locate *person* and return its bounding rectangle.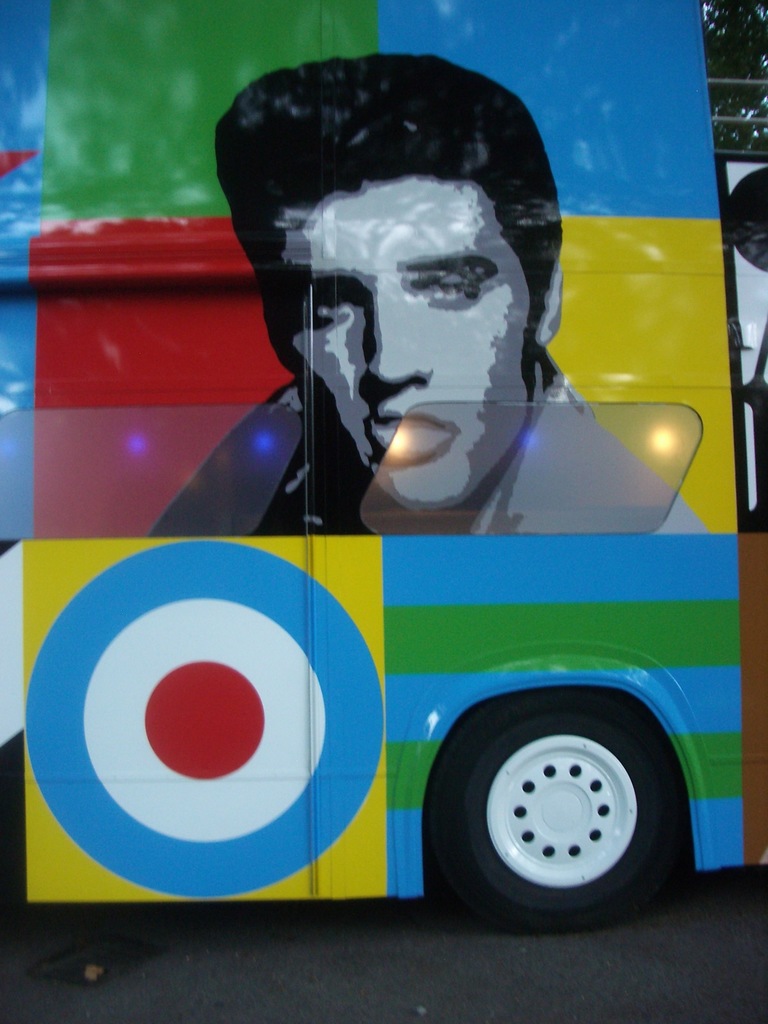
bbox=[147, 43, 708, 536].
